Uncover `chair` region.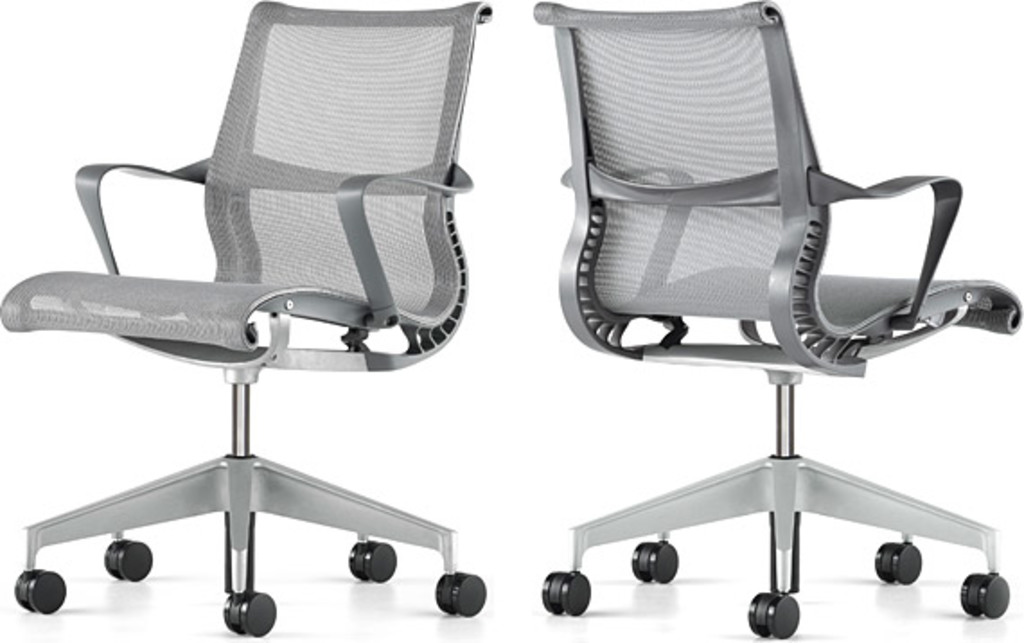
Uncovered: rect(0, 4, 494, 639).
